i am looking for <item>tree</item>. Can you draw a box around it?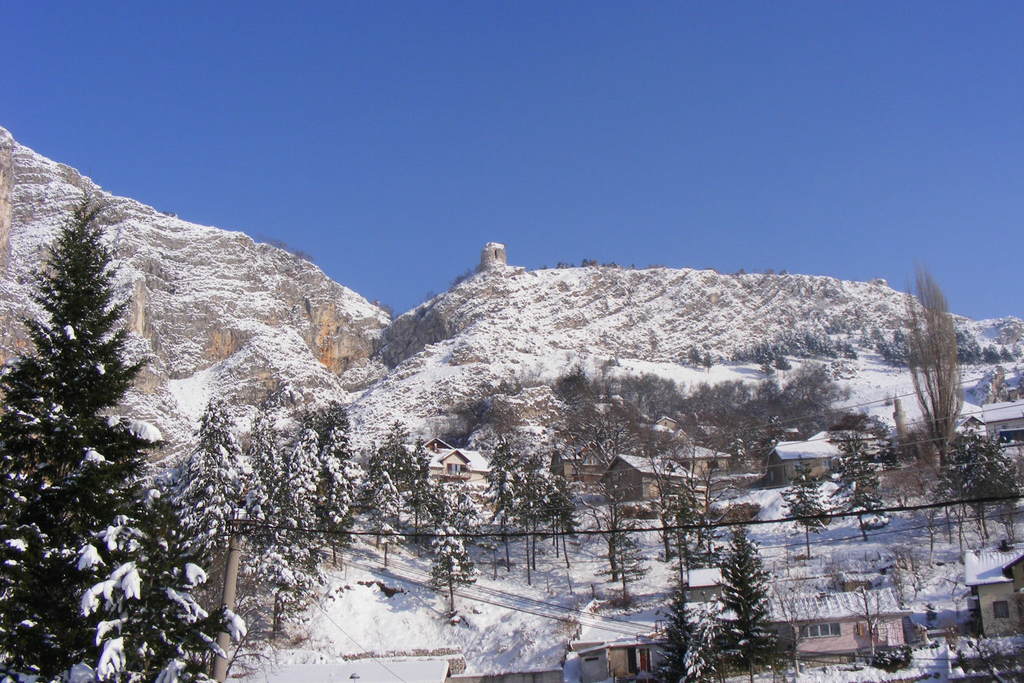
Sure, the bounding box is (left=163, top=457, right=229, bottom=592).
